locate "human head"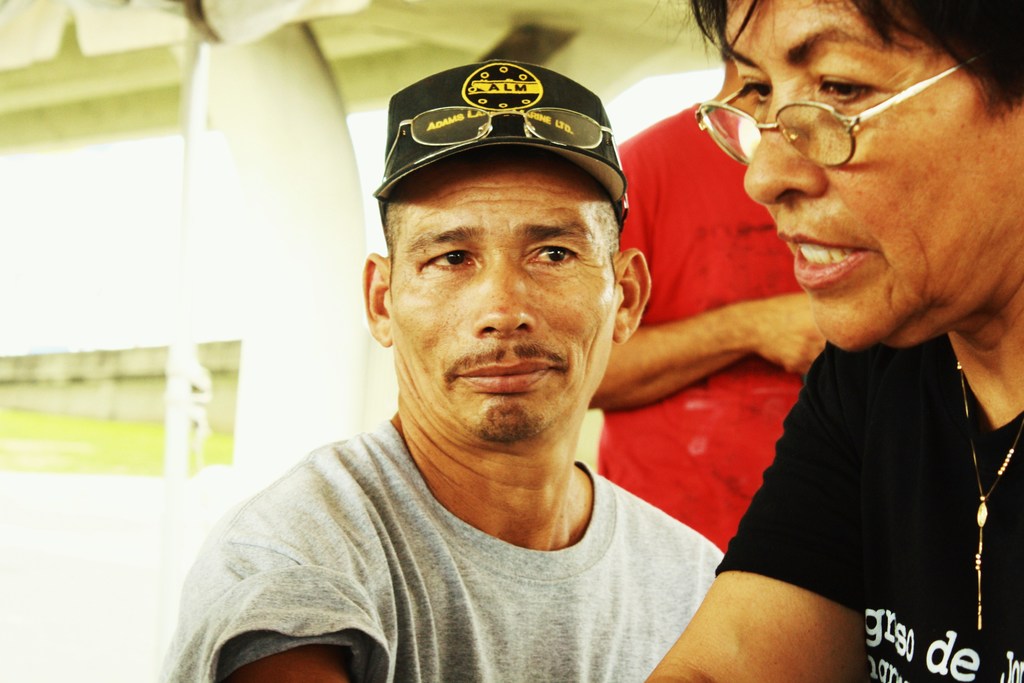
378:55:632:450
